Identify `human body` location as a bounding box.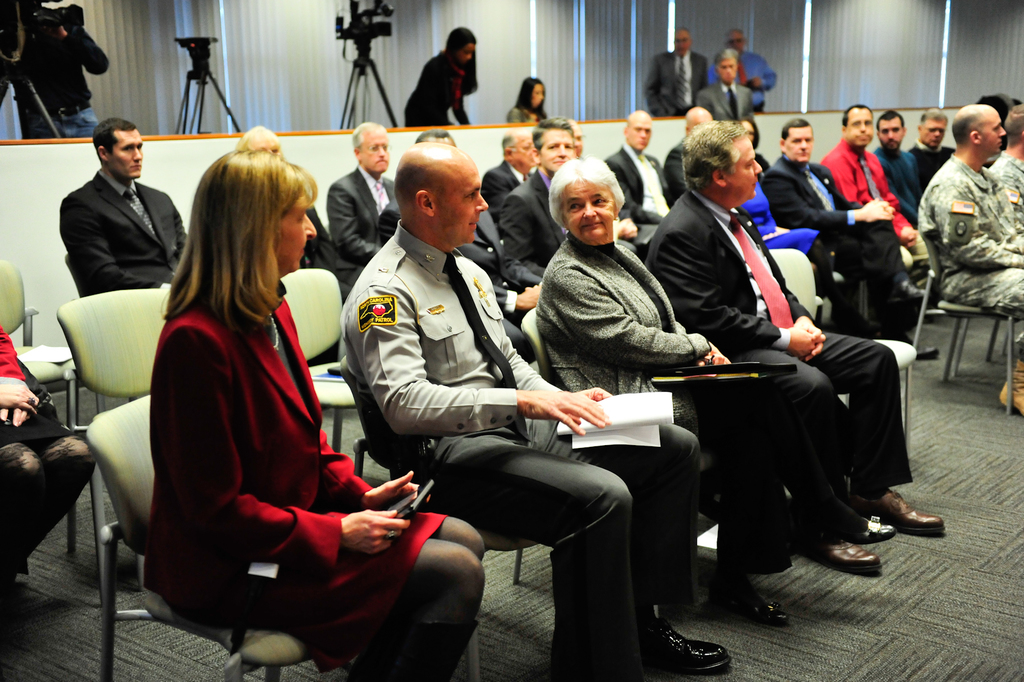
box=[708, 46, 776, 119].
